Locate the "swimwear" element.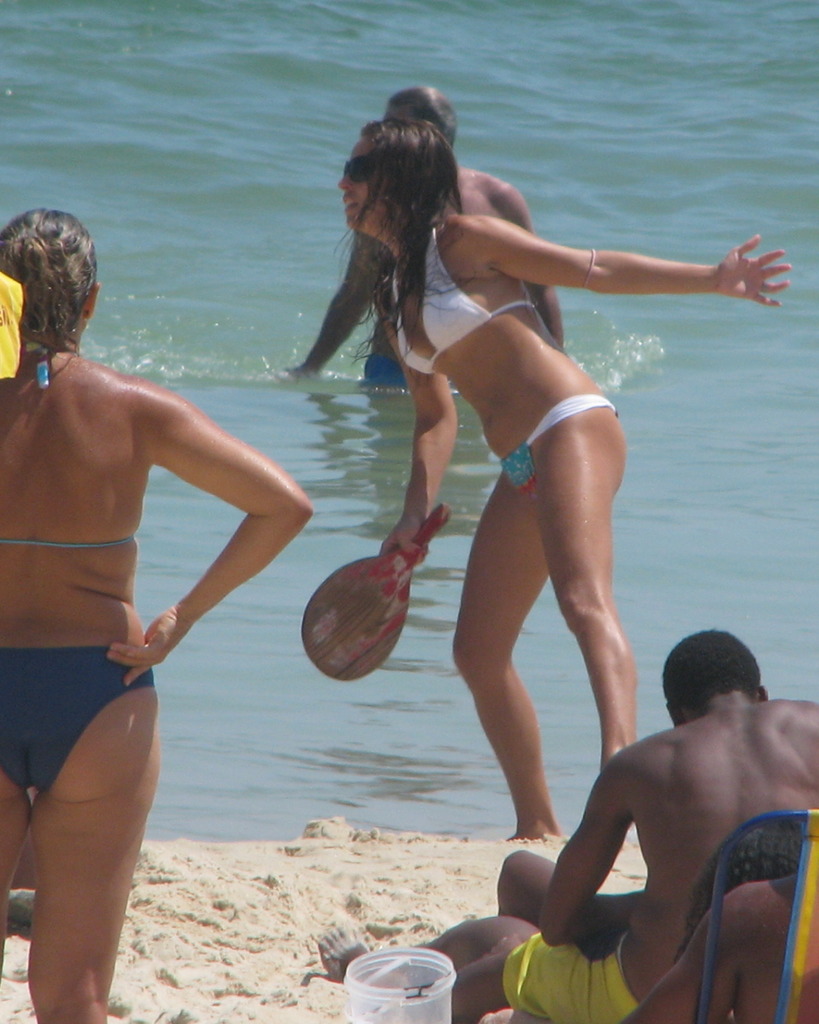
Element bbox: box(0, 641, 159, 799).
